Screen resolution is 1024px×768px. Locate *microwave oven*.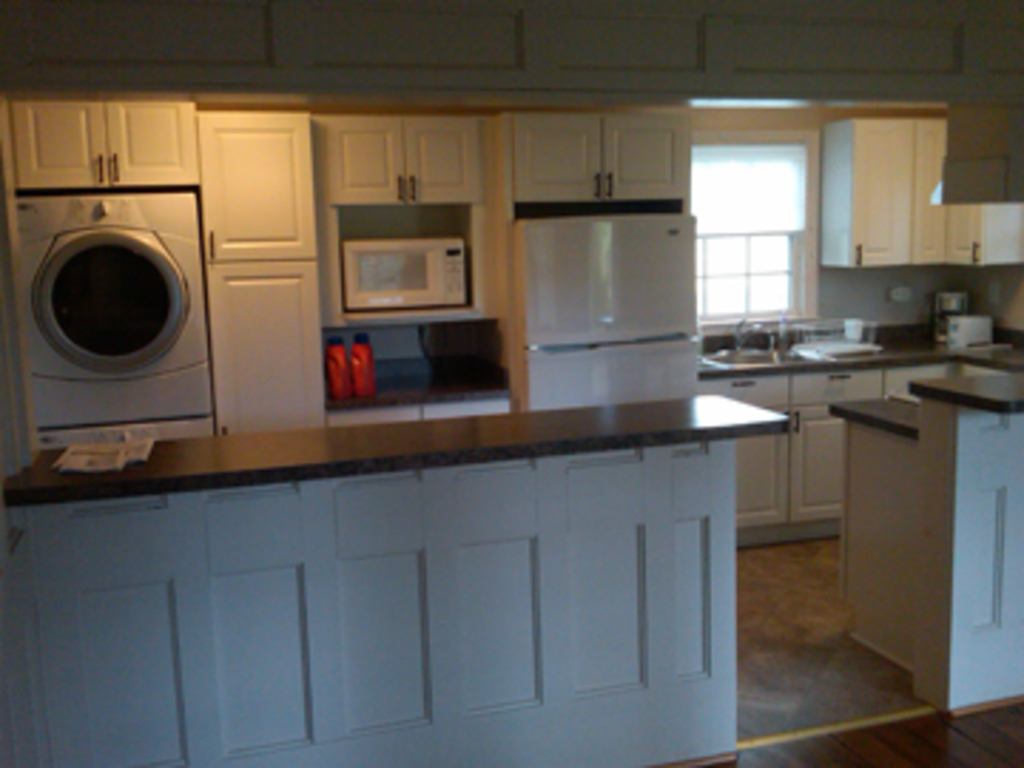
[x1=336, y1=230, x2=469, y2=310].
